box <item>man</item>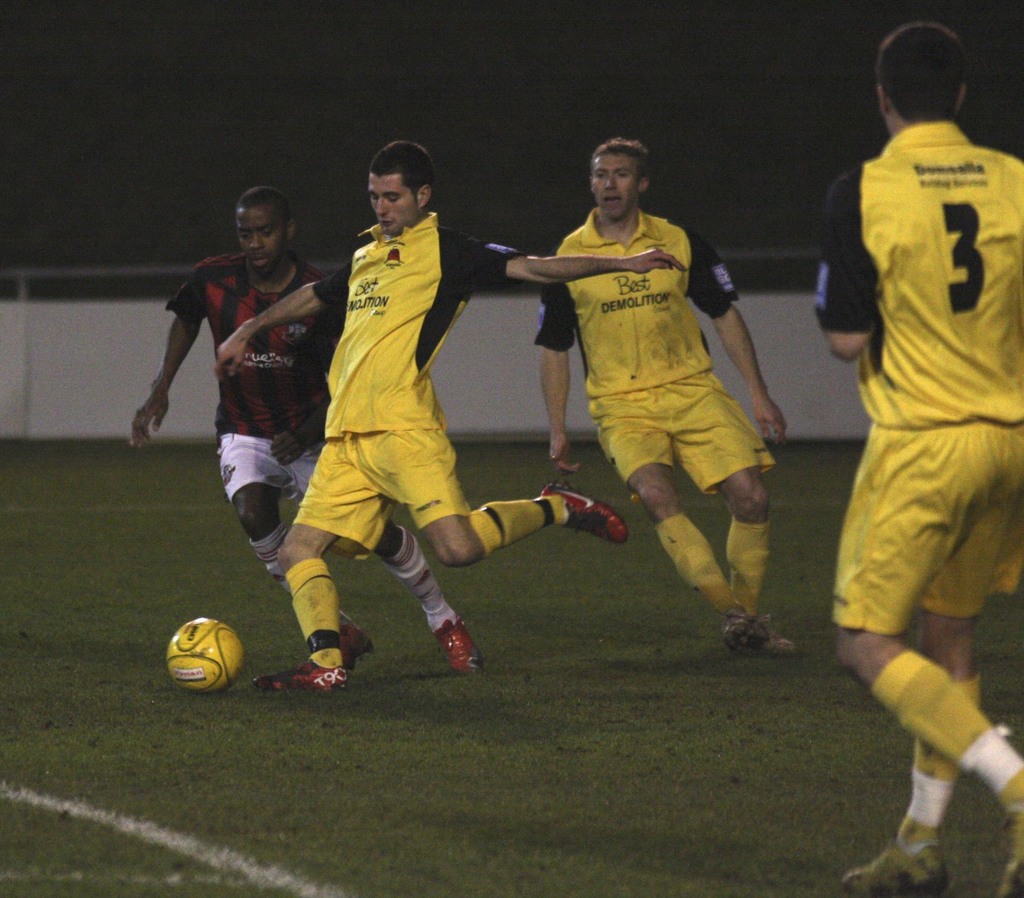
(left=800, top=20, right=1023, bottom=897)
